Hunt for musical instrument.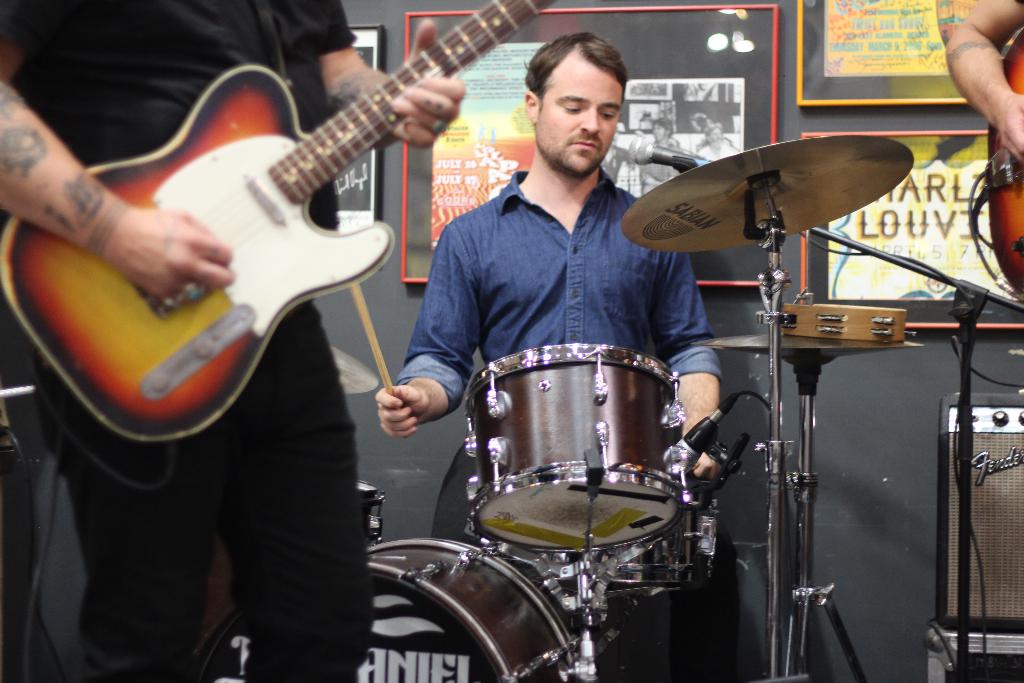
Hunted down at [x1=695, y1=318, x2=924, y2=370].
